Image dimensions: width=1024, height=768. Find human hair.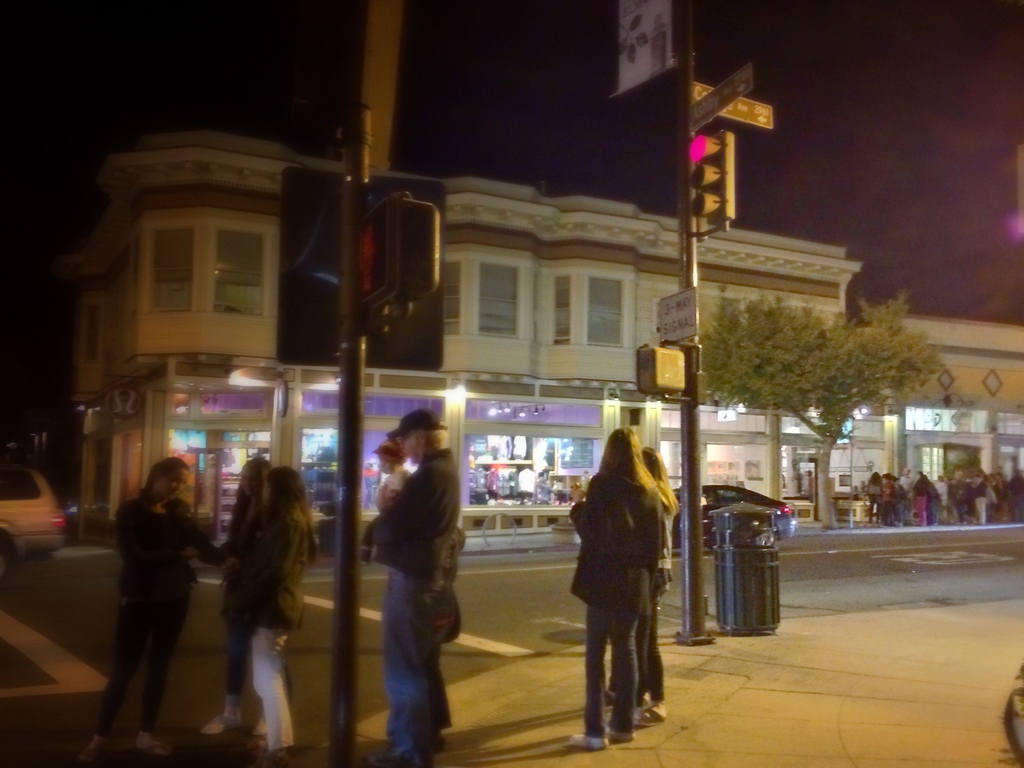
locate(259, 467, 318, 566).
